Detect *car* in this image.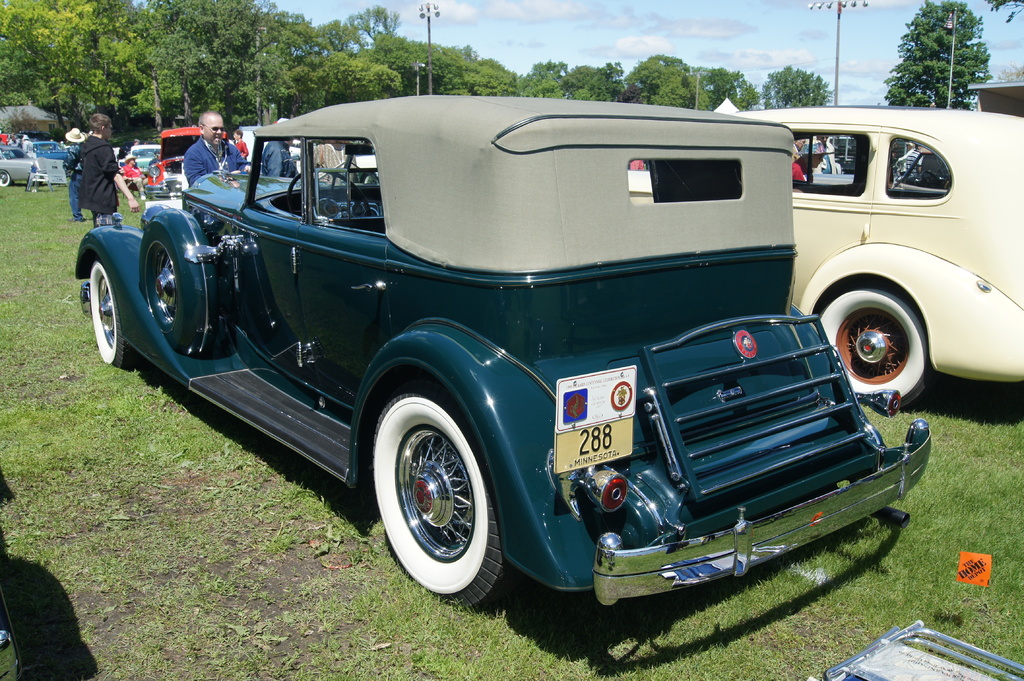
Detection: Rect(119, 116, 219, 198).
